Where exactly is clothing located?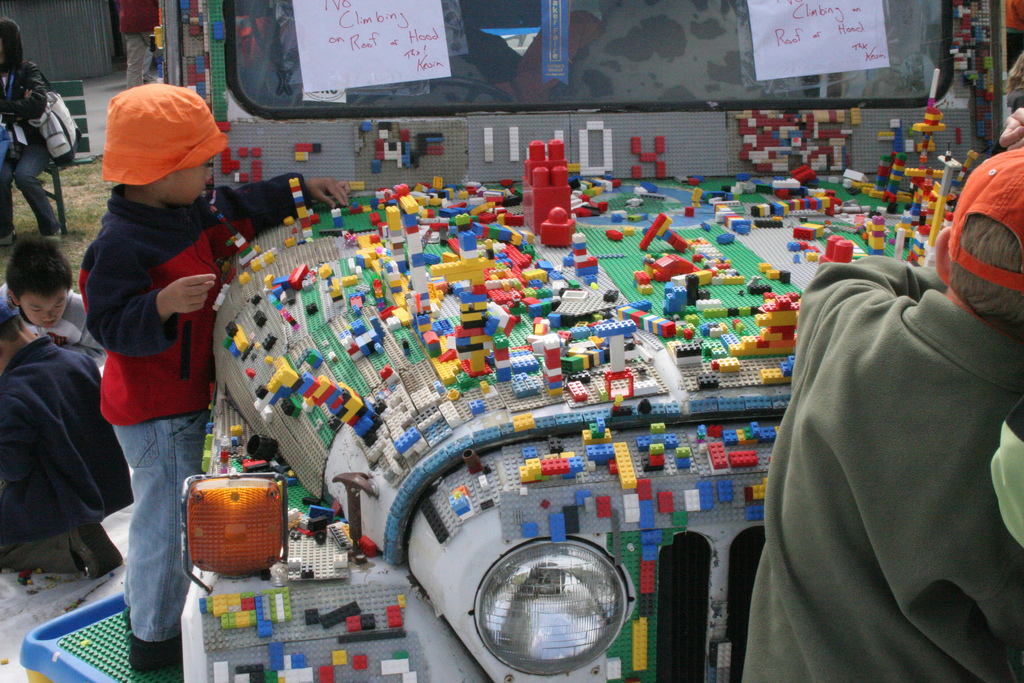
Its bounding box is detection(0, 283, 109, 365).
